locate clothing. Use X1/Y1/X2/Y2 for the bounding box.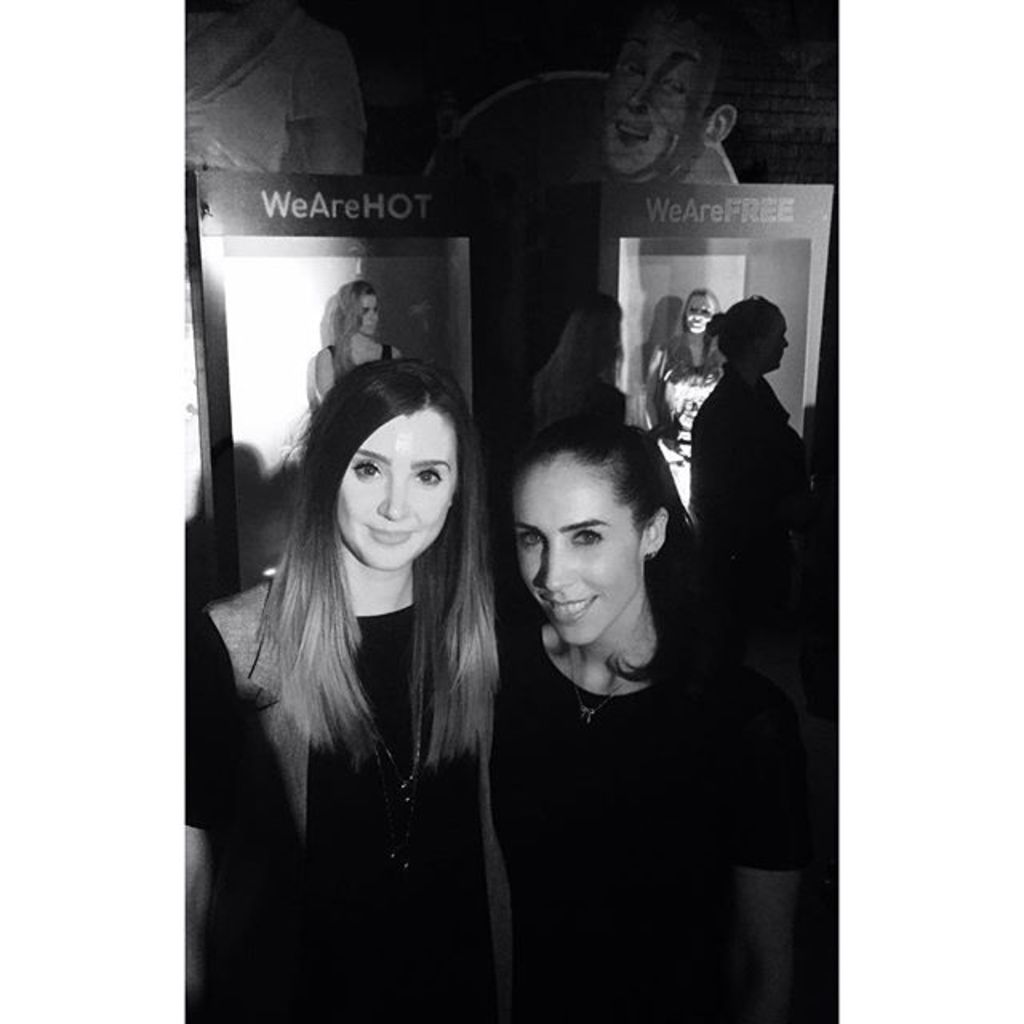
677/360/813/634.
